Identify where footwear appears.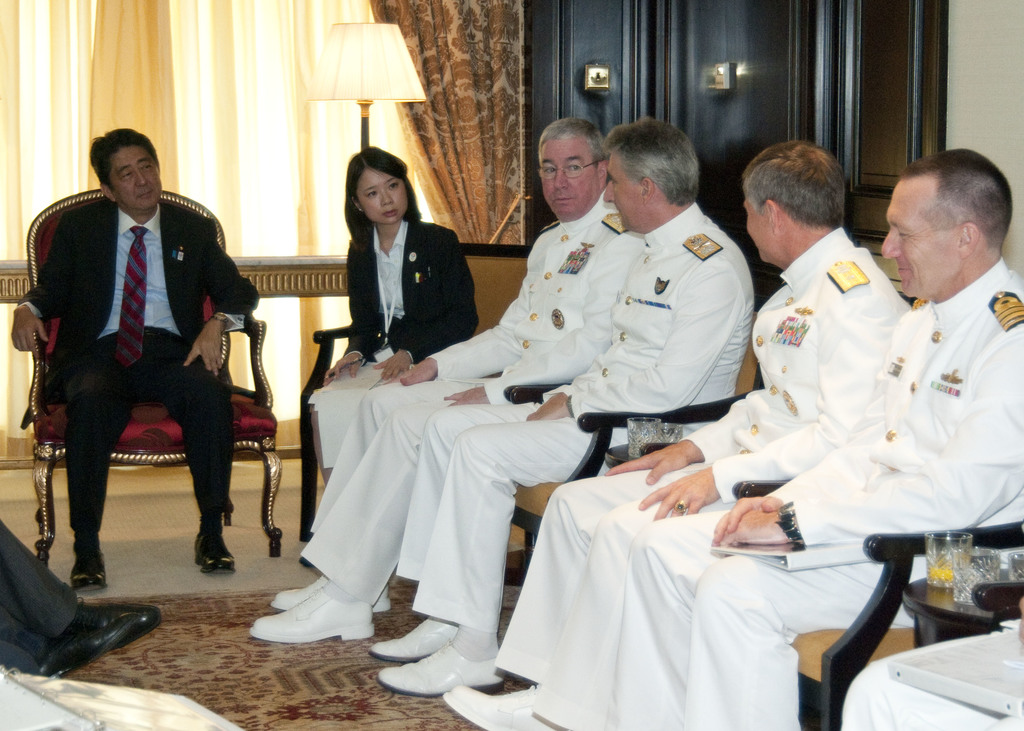
Appears at 266:566:389:617.
